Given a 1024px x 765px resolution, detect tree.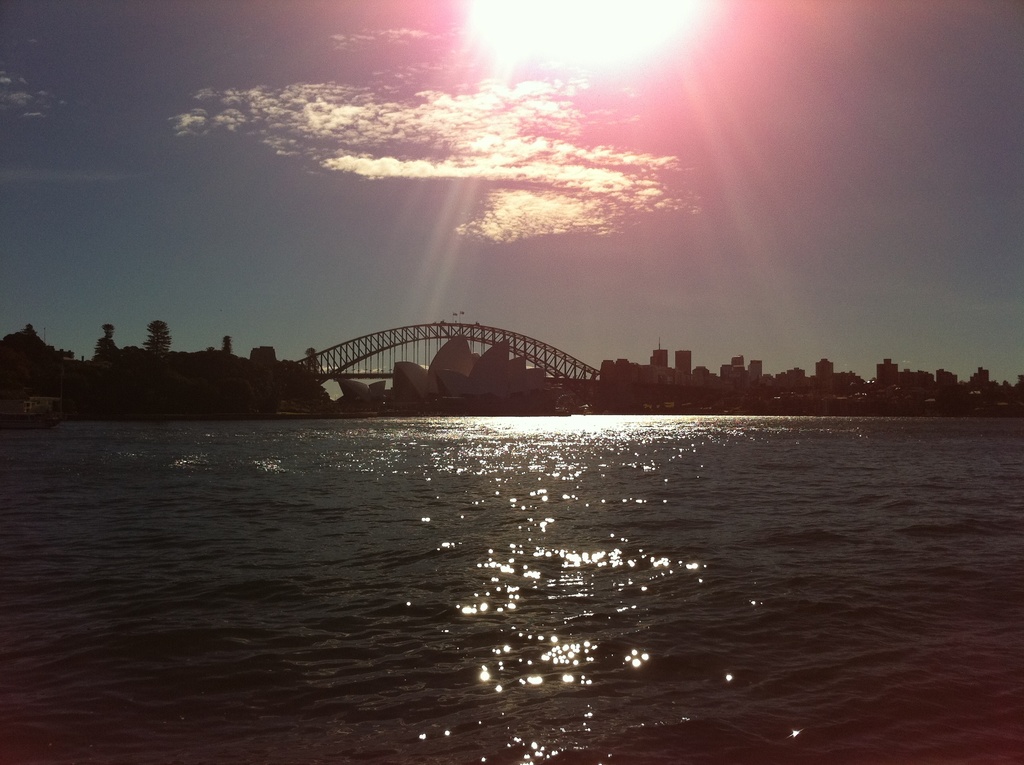
detection(91, 325, 121, 366).
